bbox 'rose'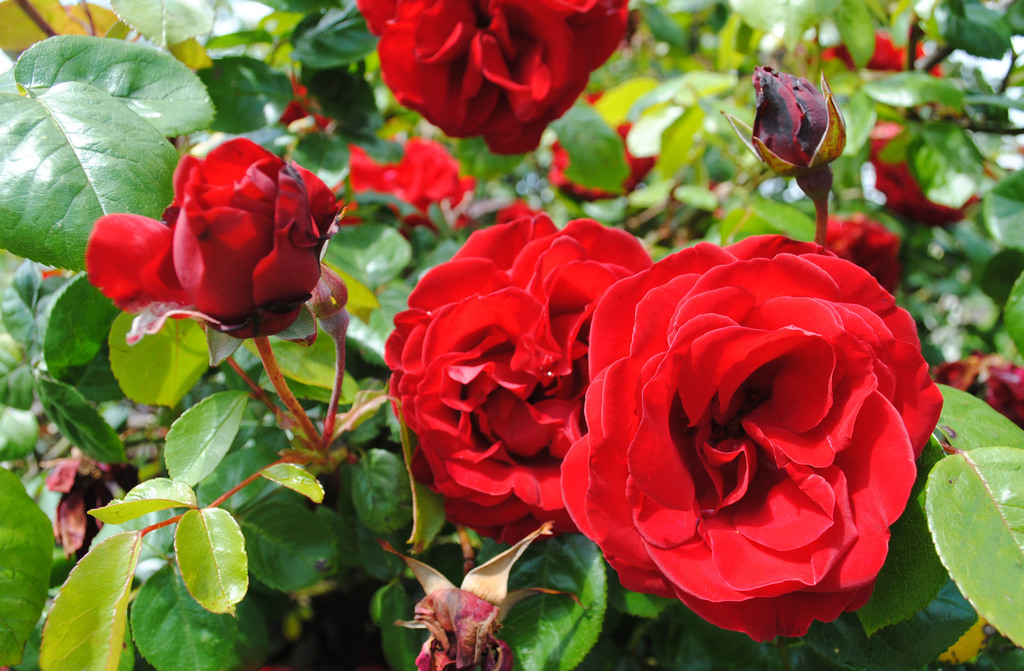
rect(827, 25, 949, 72)
